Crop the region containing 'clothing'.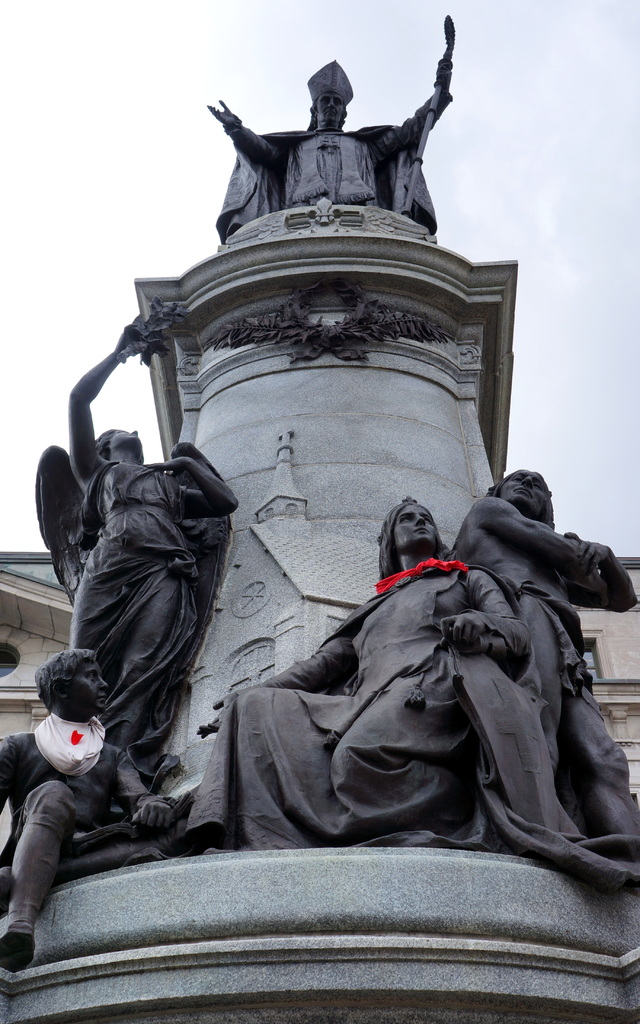
Crop region: bbox=[208, 545, 599, 872].
